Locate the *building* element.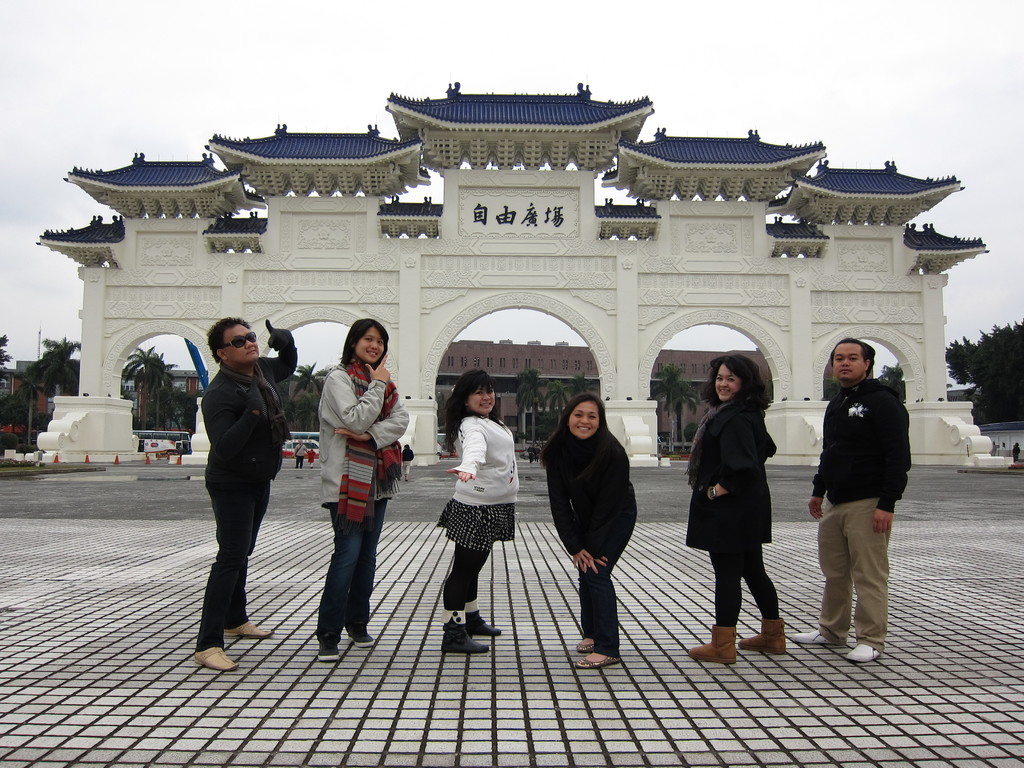
Element bbox: x1=436, y1=340, x2=773, y2=442.
